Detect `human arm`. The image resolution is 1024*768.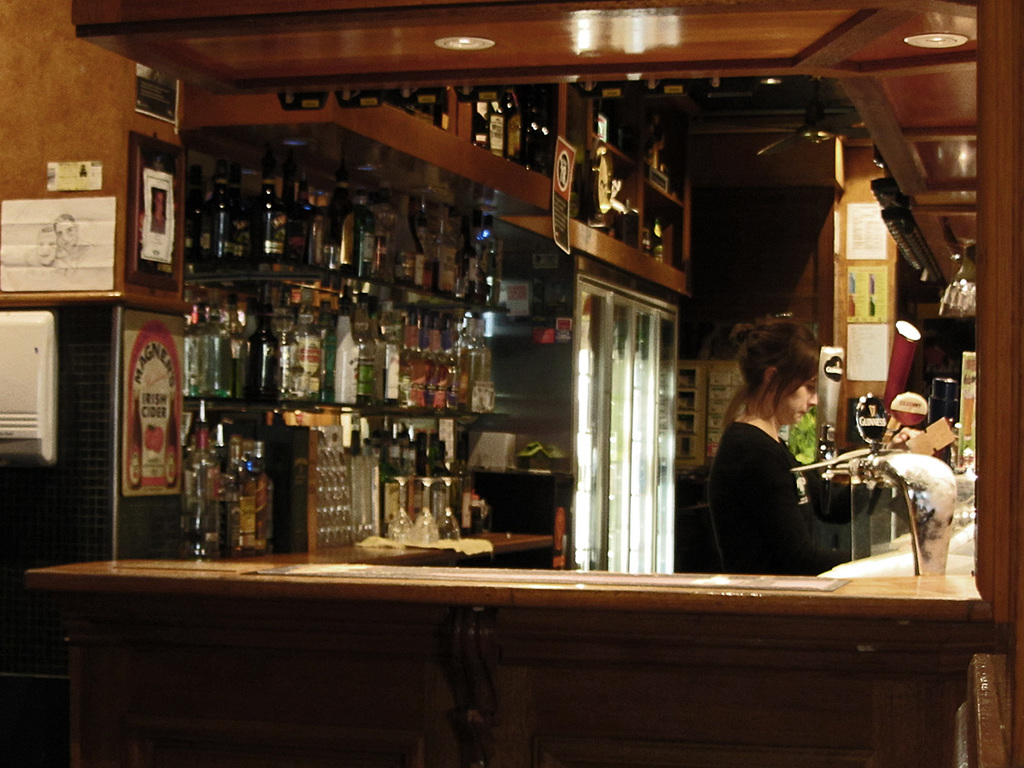
x1=796 y1=458 x2=878 y2=529.
